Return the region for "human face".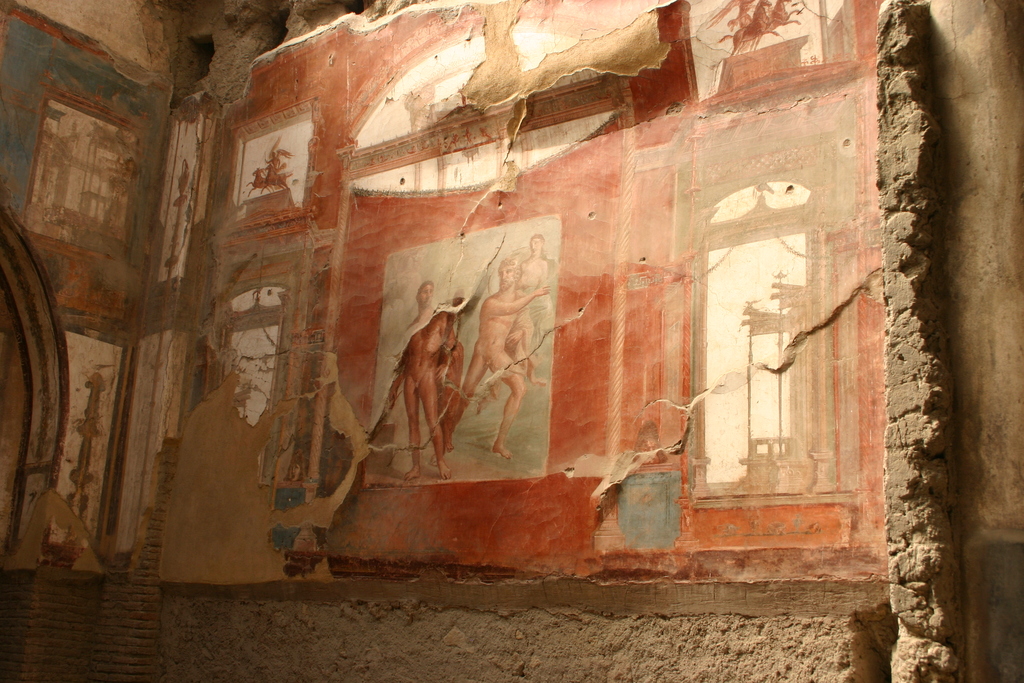
<bbox>417, 282, 430, 309</bbox>.
